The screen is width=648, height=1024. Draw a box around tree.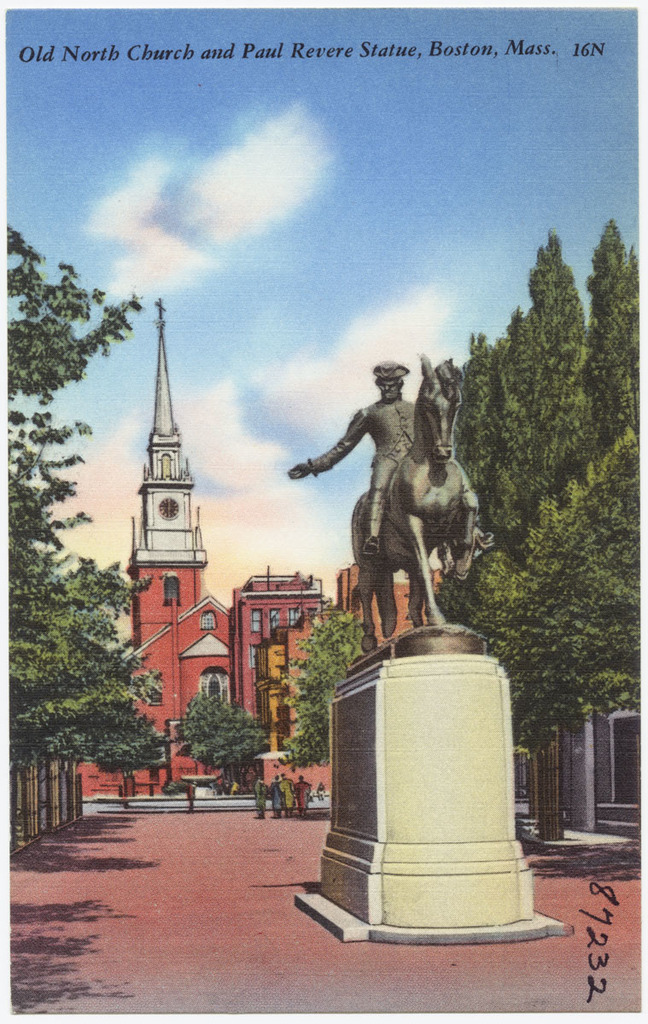
(493,230,617,546).
